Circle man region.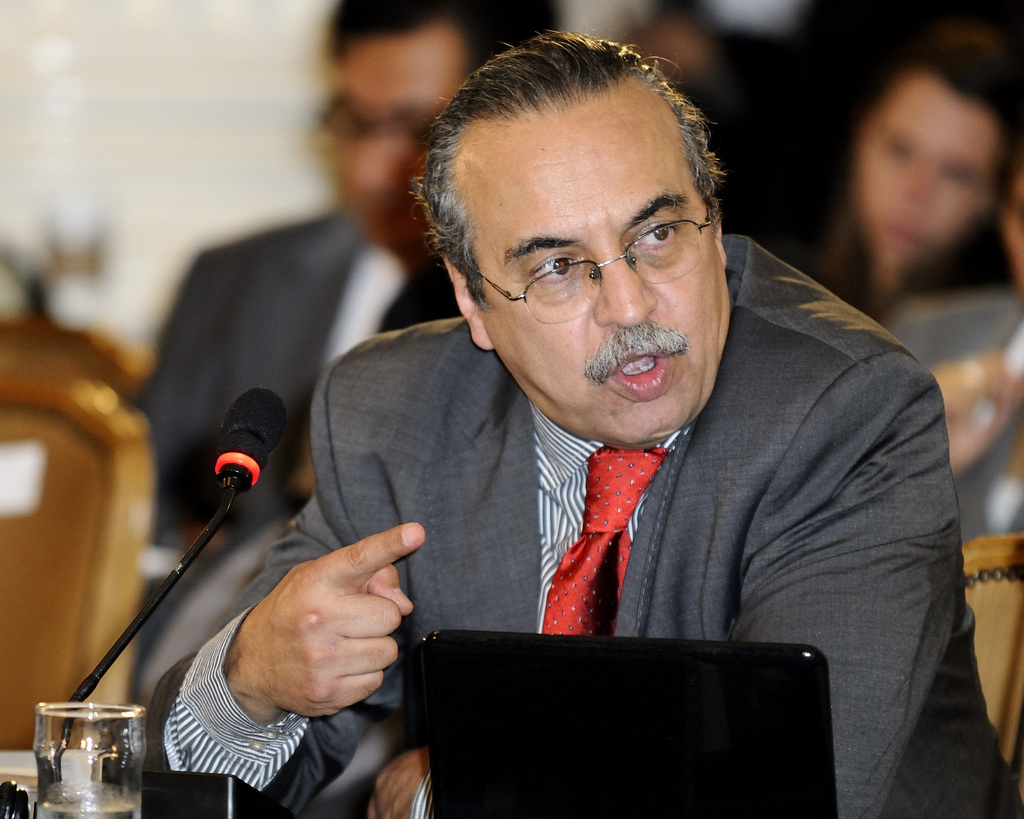
Region: [left=138, top=0, right=571, bottom=542].
